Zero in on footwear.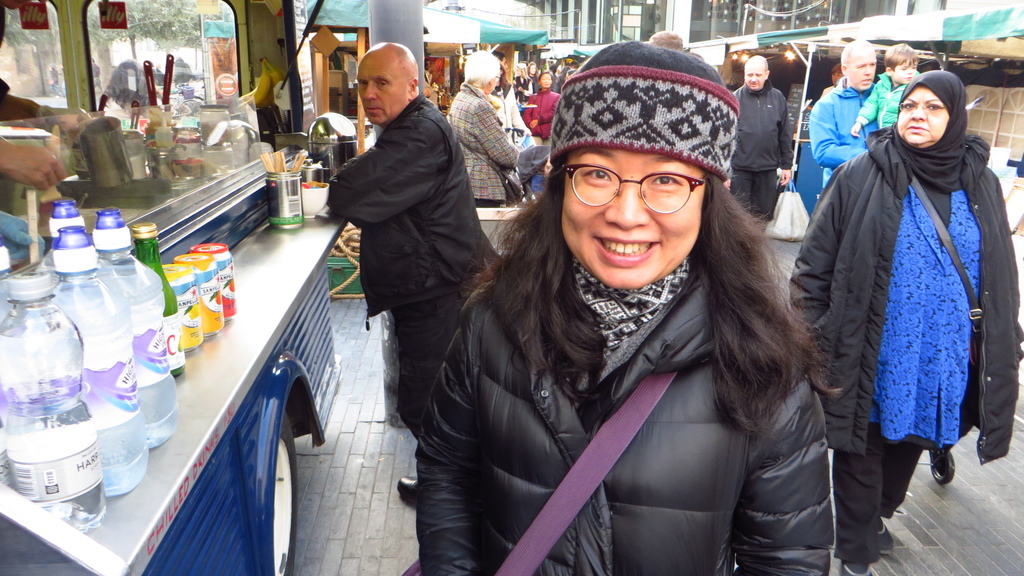
Zeroed in: crop(925, 456, 957, 483).
